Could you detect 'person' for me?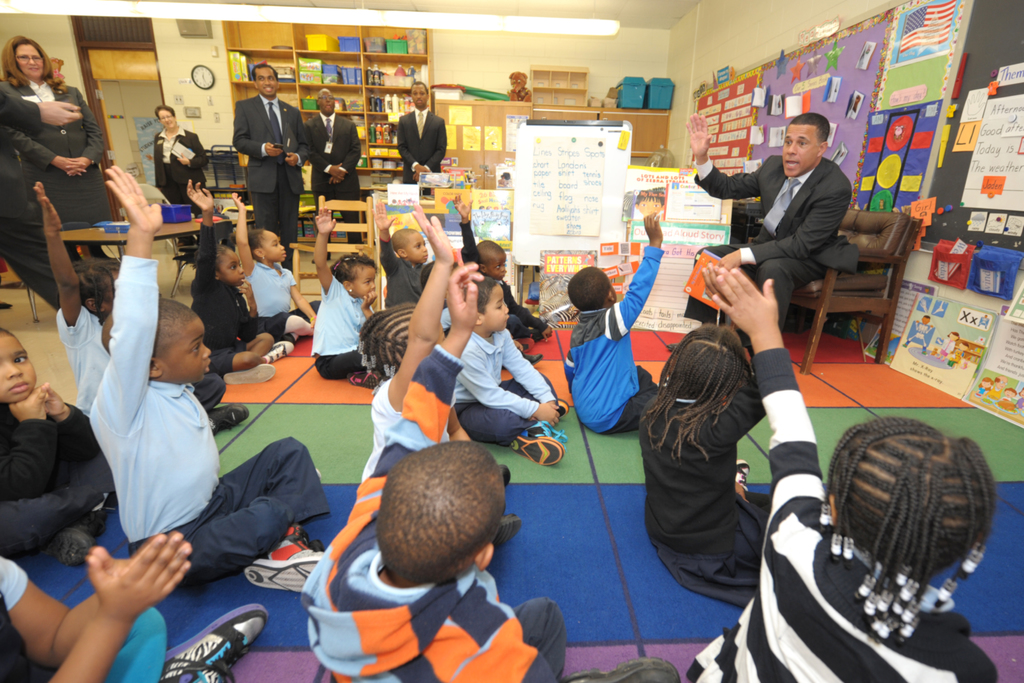
Detection result: BBox(0, 35, 115, 264).
